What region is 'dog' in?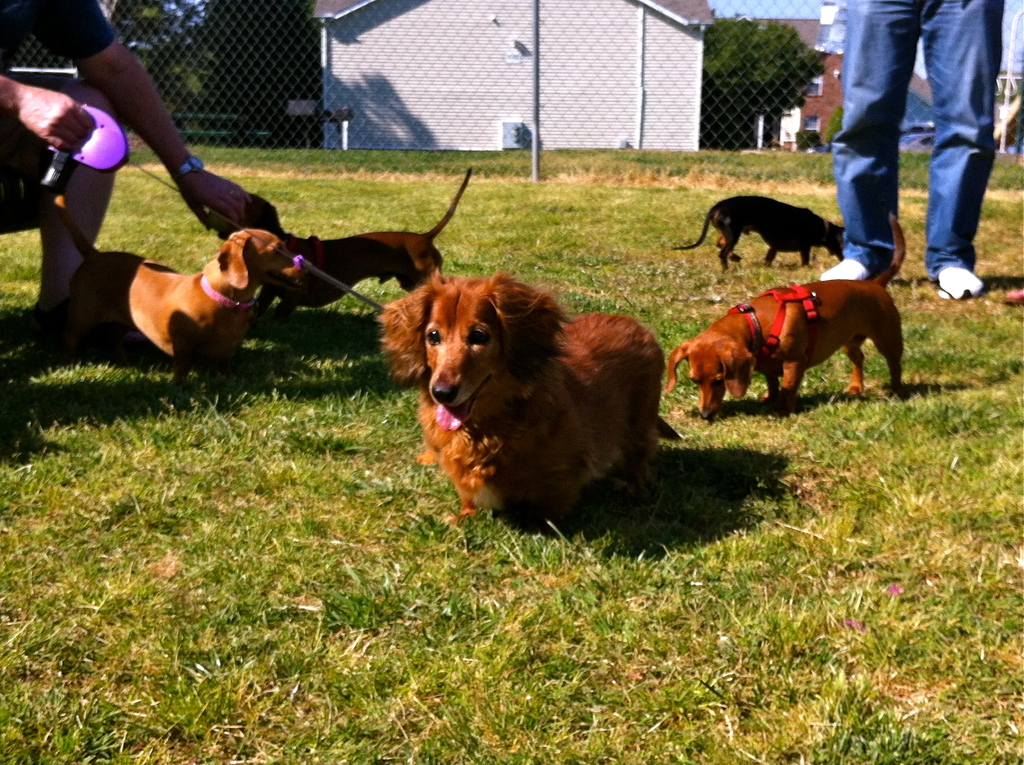
x1=206, y1=165, x2=477, y2=333.
